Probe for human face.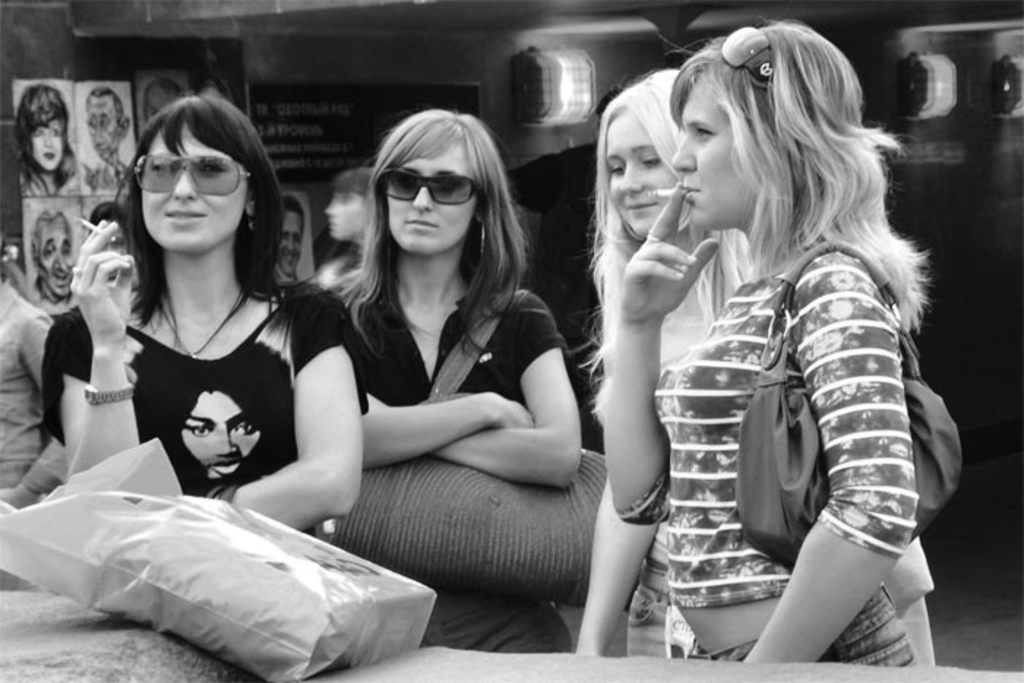
Probe result: <bbox>181, 389, 257, 475</bbox>.
